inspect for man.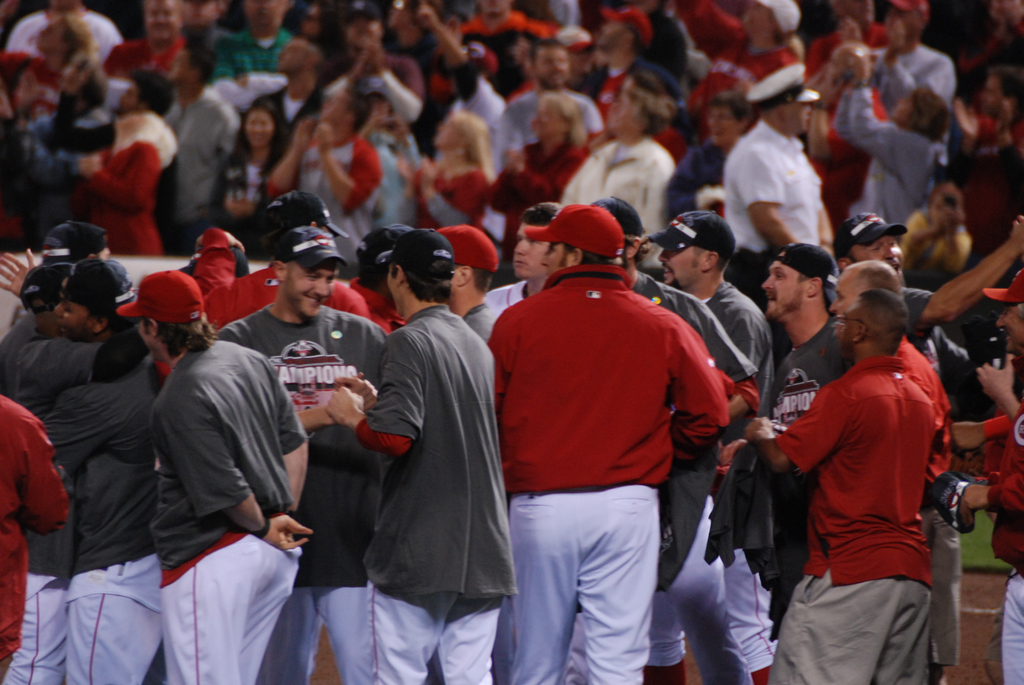
Inspection: <bbox>721, 72, 829, 272</bbox>.
